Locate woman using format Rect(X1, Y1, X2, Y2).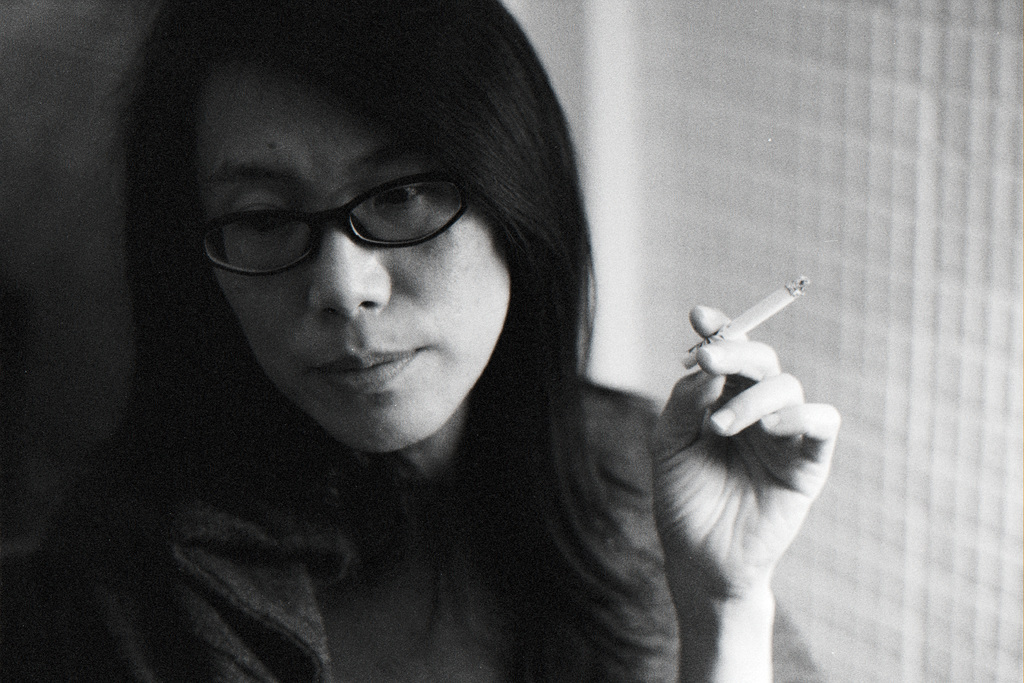
Rect(104, 1, 686, 671).
